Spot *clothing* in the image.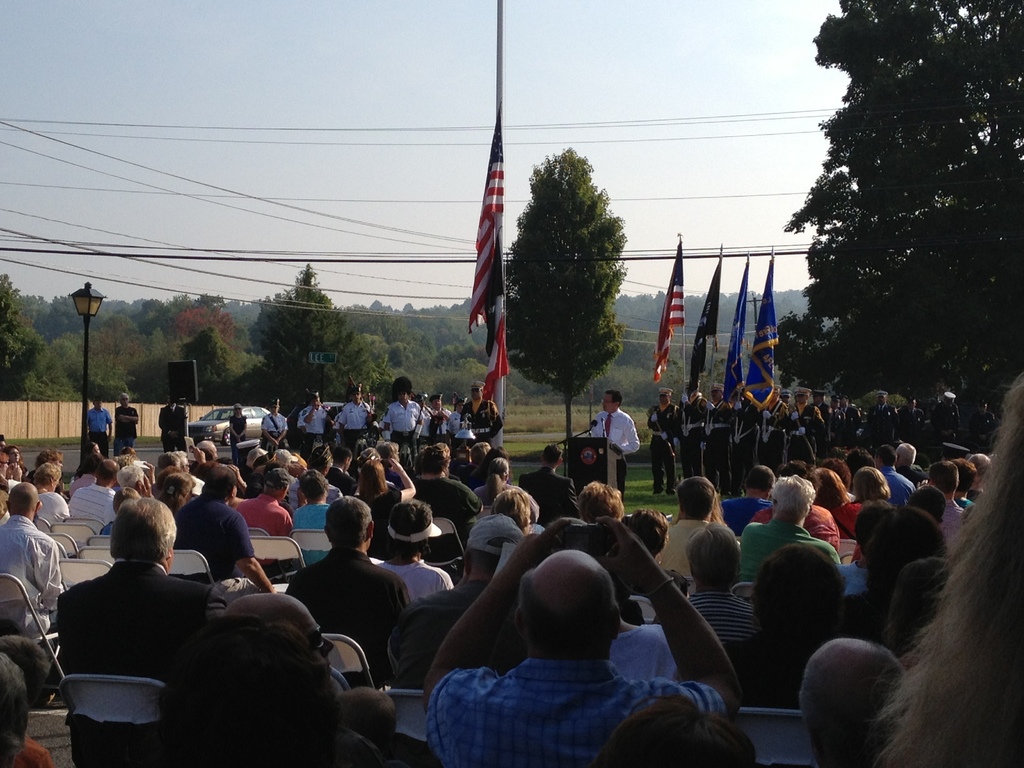
*clothing* found at box(114, 406, 140, 452).
